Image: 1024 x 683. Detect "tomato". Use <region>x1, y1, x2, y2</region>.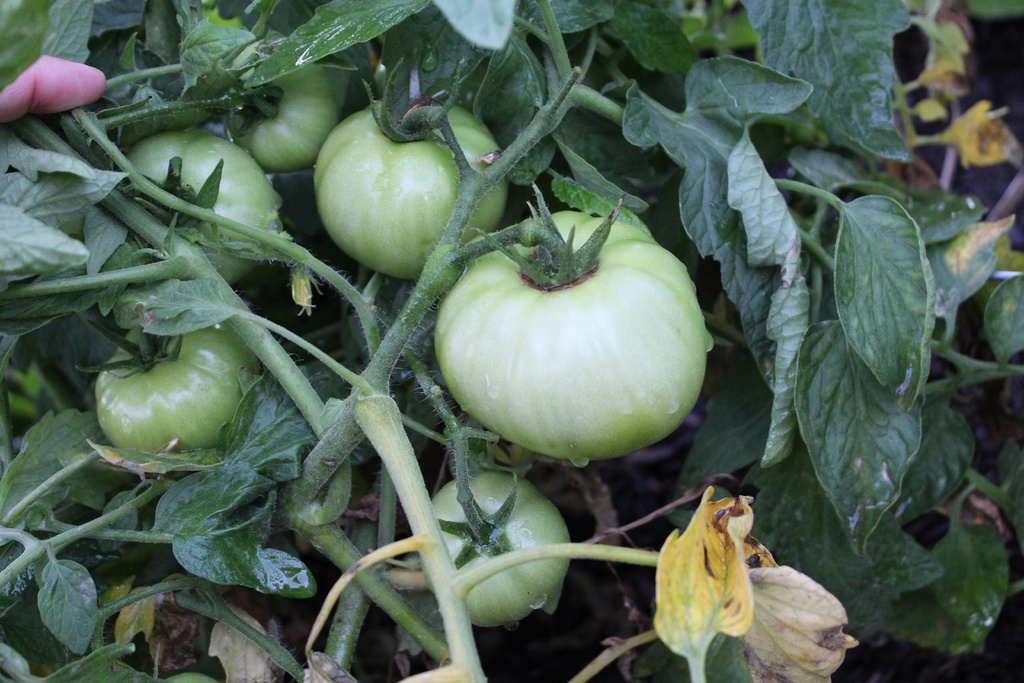
<region>307, 63, 516, 292</region>.
